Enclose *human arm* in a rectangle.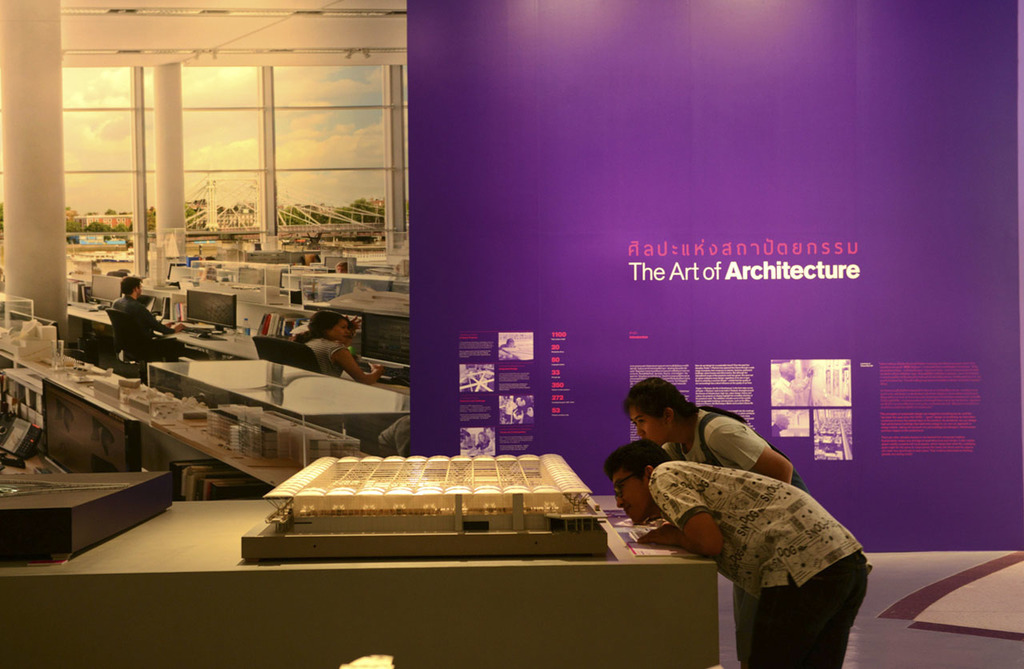
Rect(149, 308, 187, 334).
